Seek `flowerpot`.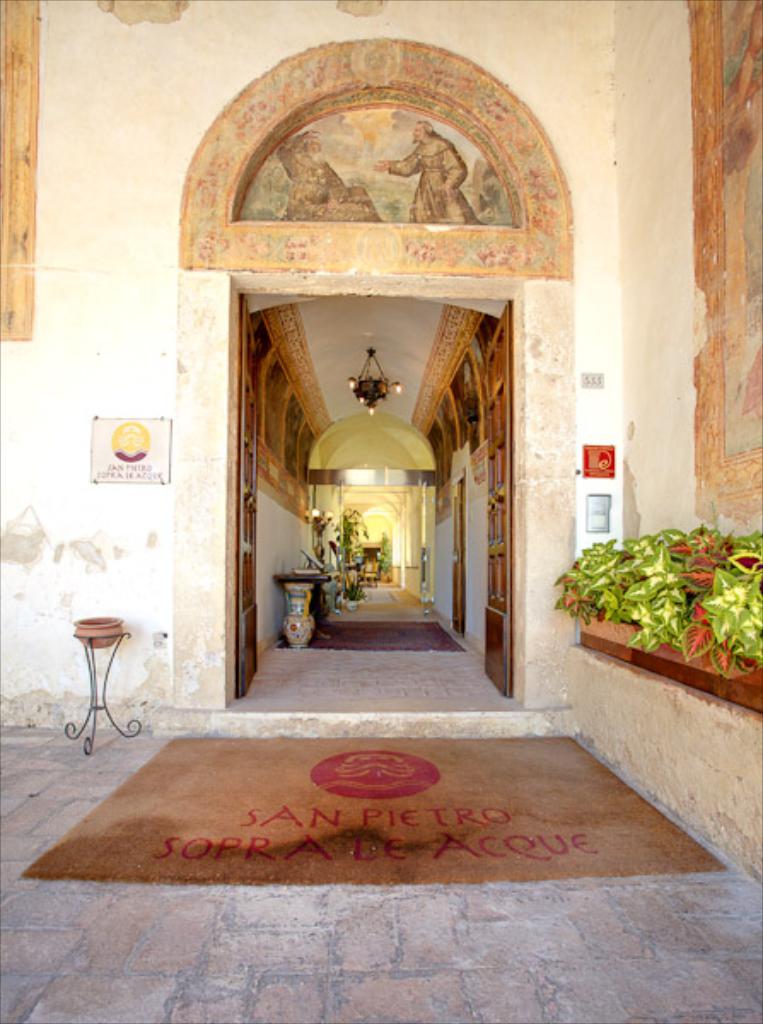
<bbox>345, 599, 355, 611</bbox>.
